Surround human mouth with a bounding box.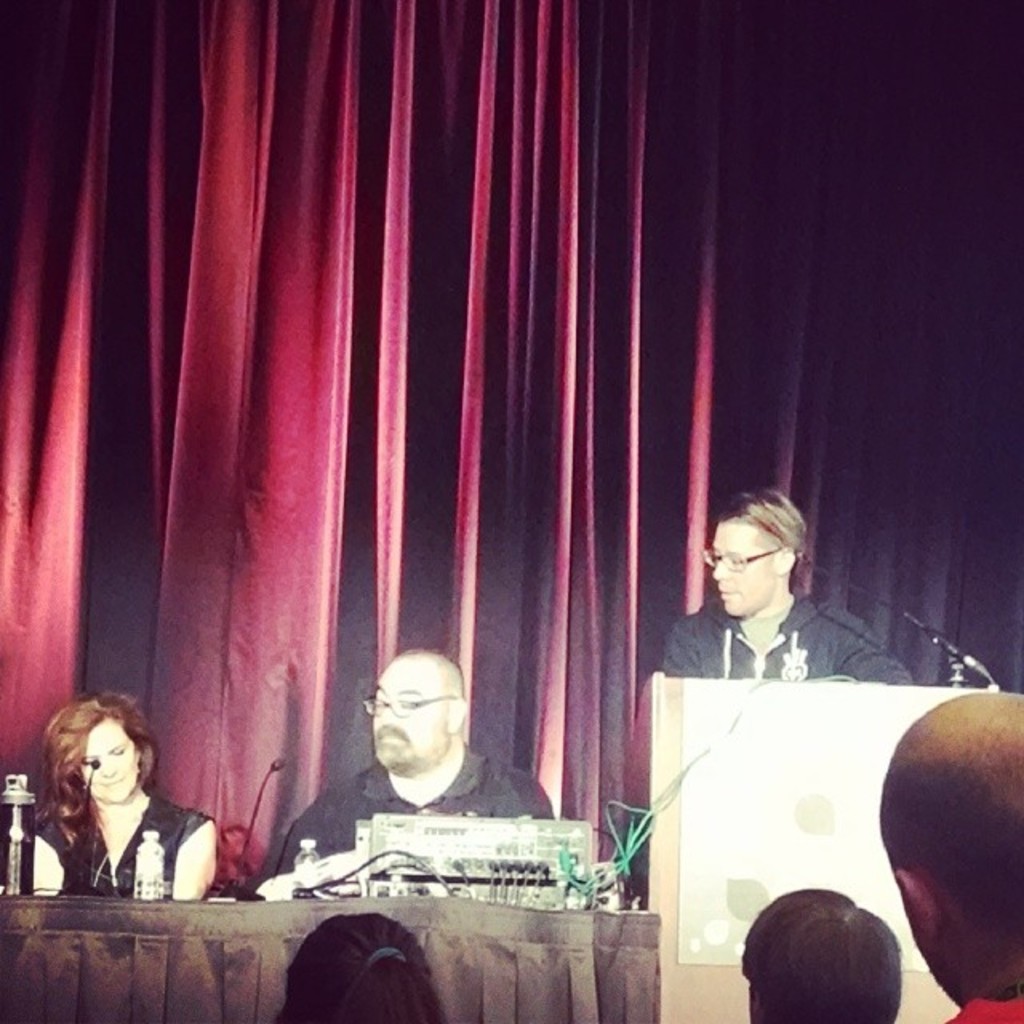
<box>101,771,122,786</box>.
